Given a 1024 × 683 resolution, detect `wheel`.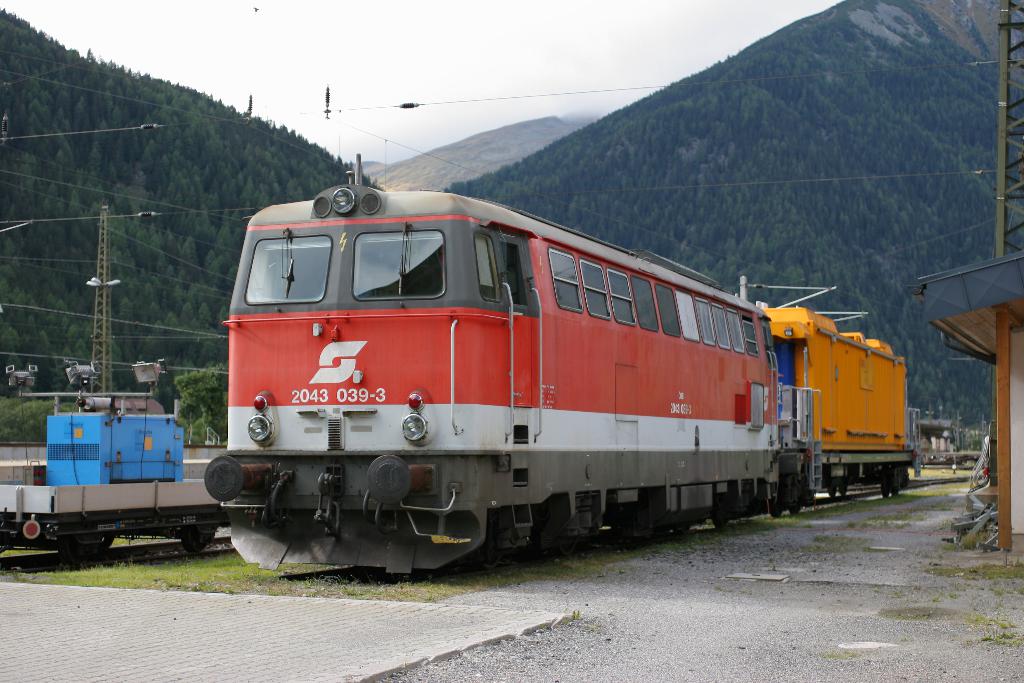
BBox(178, 530, 210, 548).
